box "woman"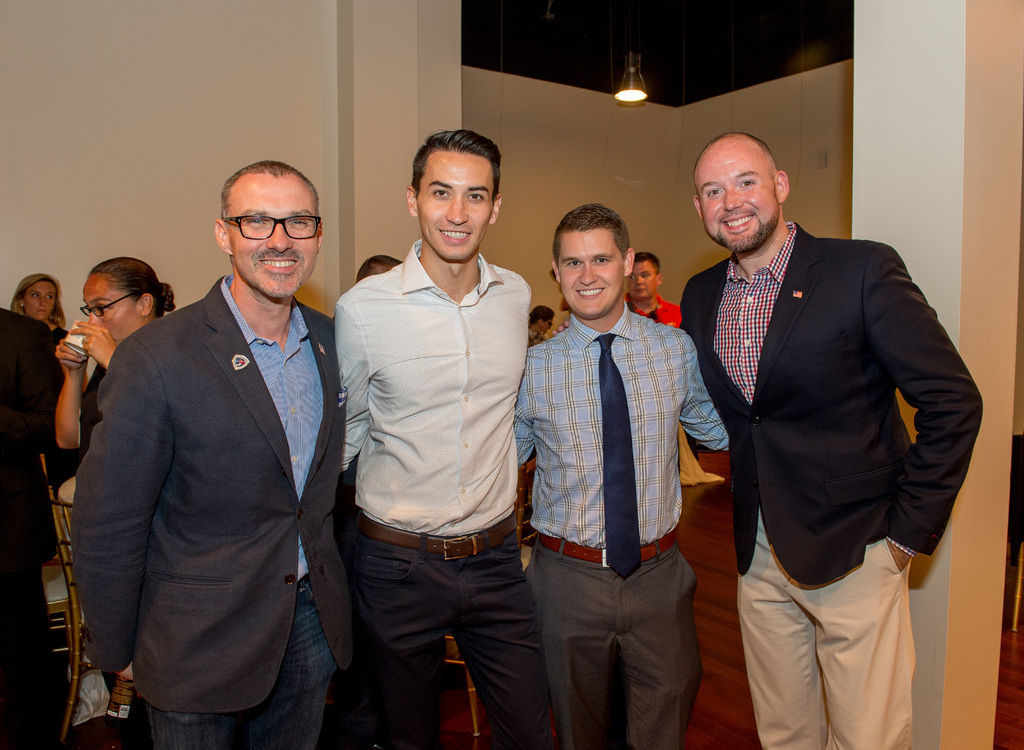
[527, 306, 557, 347]
